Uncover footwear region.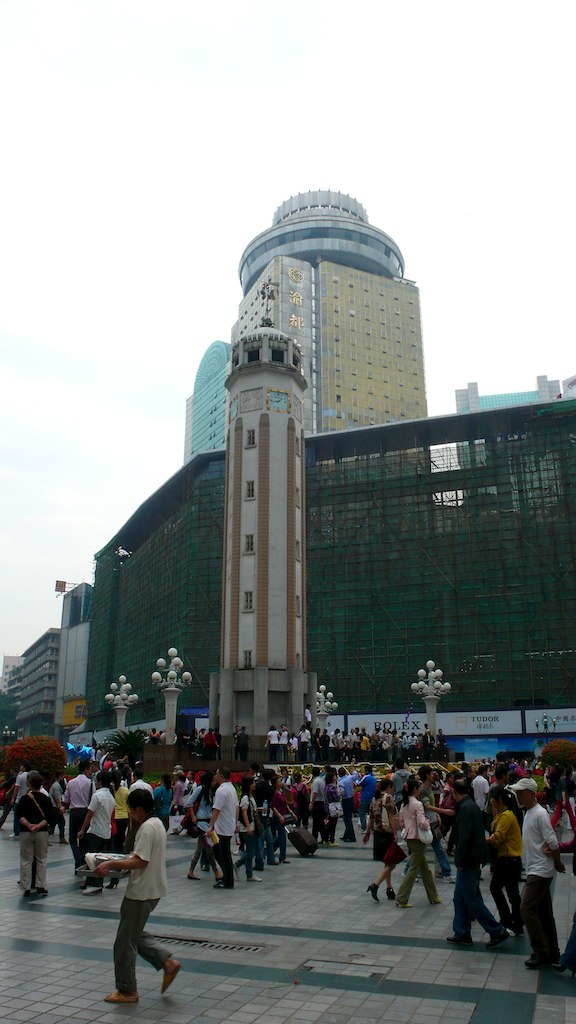
Uncovered: [x1=23, y1=888, x2=34, y2=895].
